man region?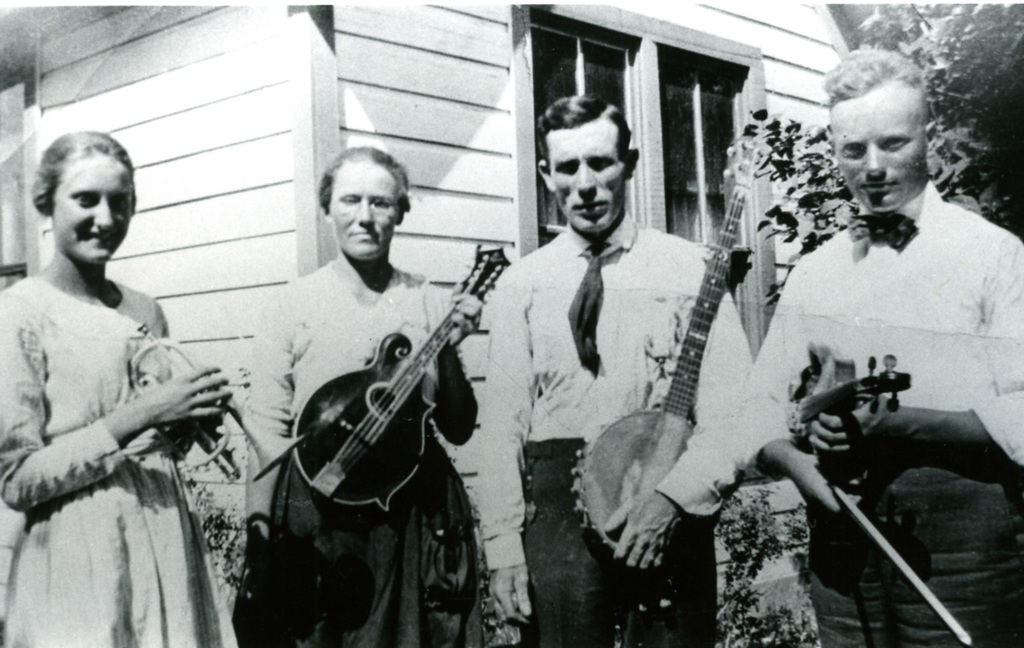
detection(480, 95, 754, 647)
